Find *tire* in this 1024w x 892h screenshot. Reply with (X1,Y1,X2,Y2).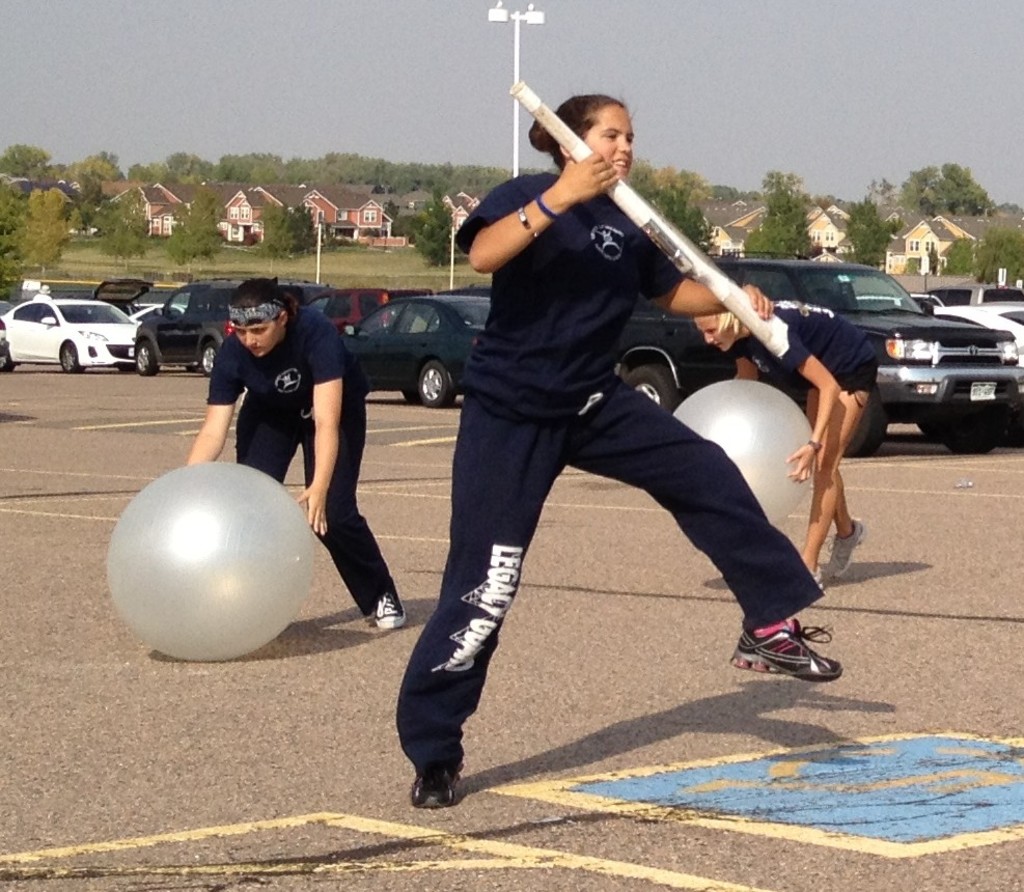
(943,401,1007,457).
